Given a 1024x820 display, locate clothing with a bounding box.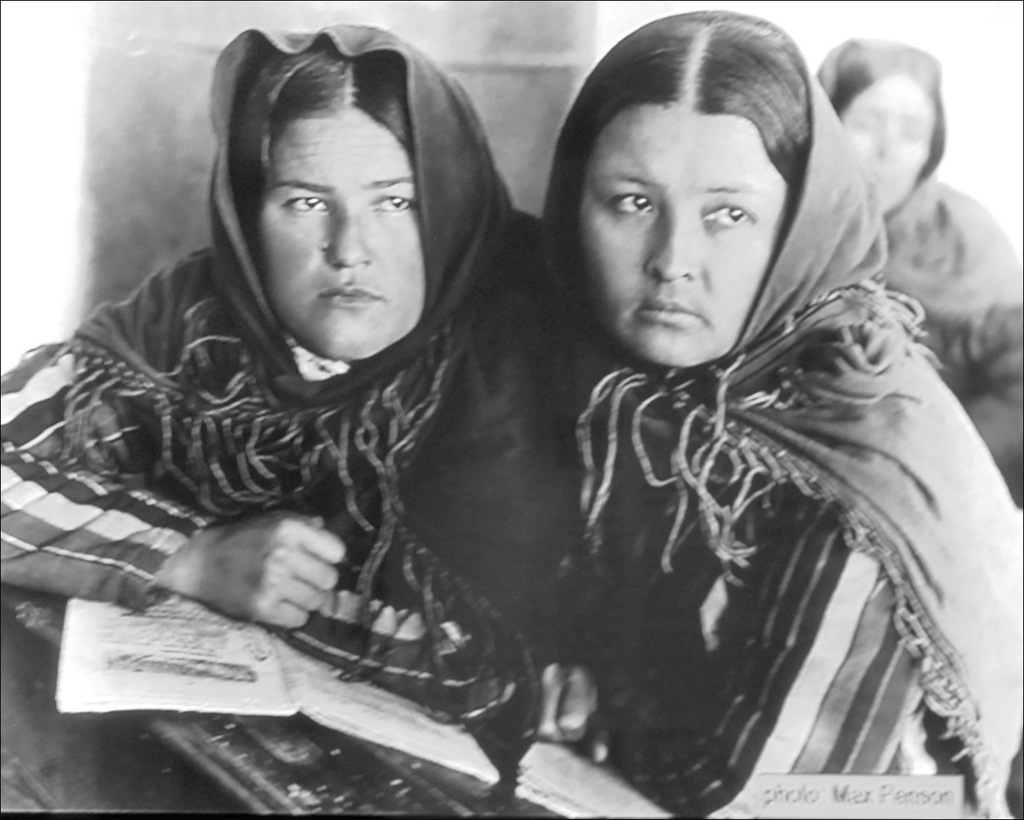
Located: bbox=[0, 15, 564, 819].
